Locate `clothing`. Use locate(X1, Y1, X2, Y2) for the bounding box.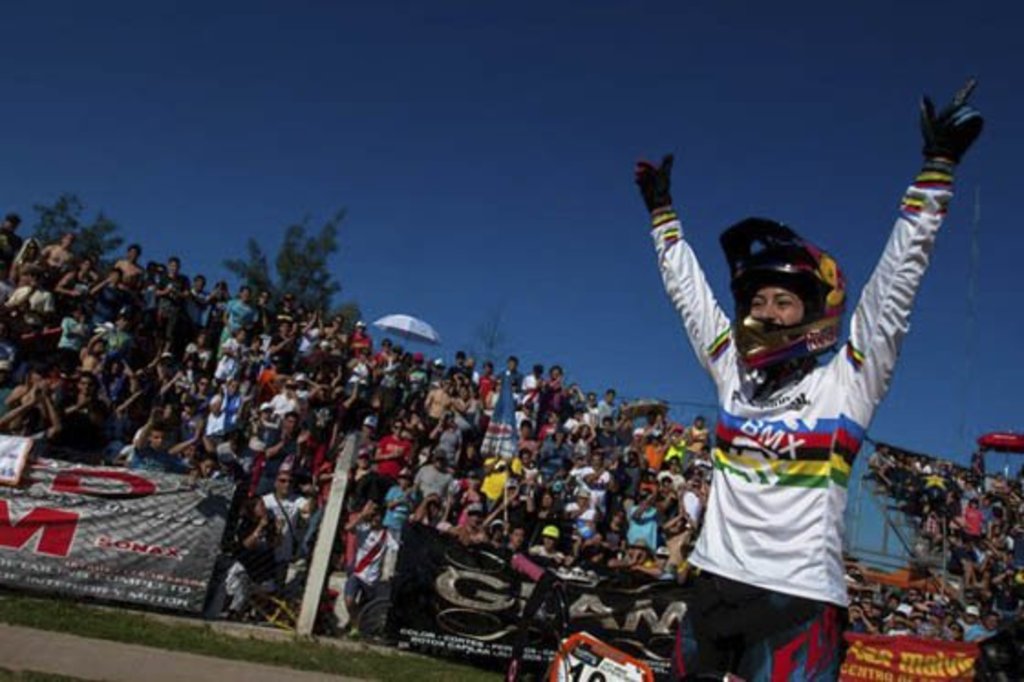
locate(388, 490, 415, 532).
